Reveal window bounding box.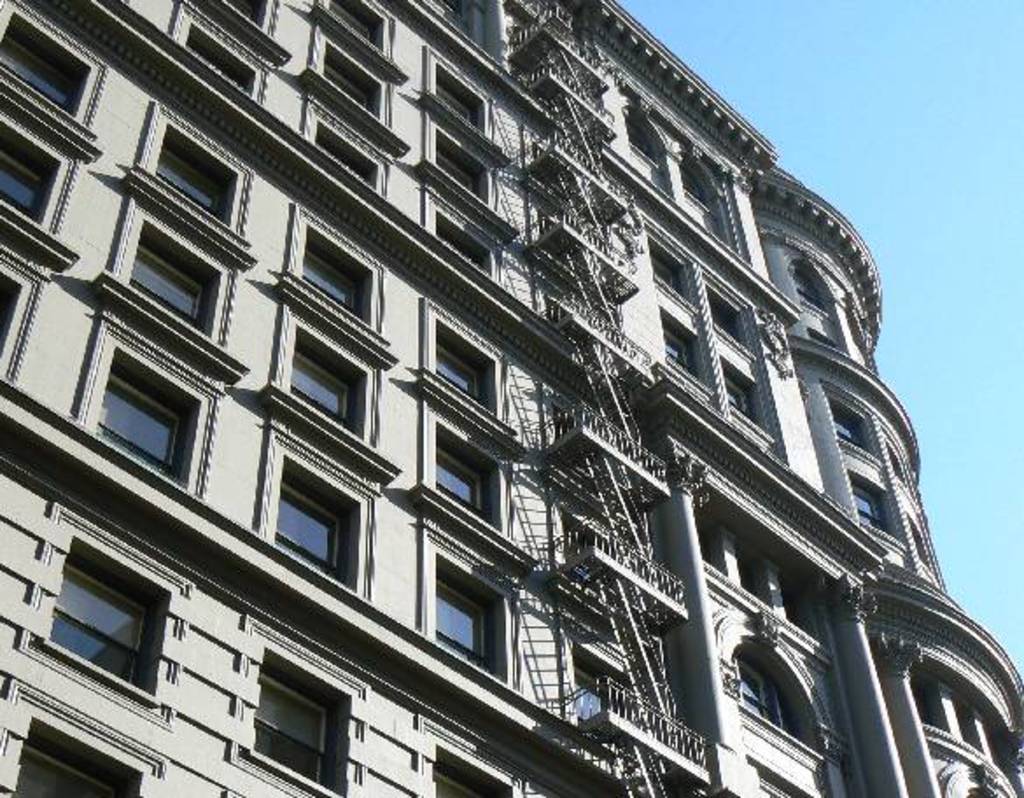
Revealed: {"left": 705, "top": 268, "right": 754, "bottom": 355}.
